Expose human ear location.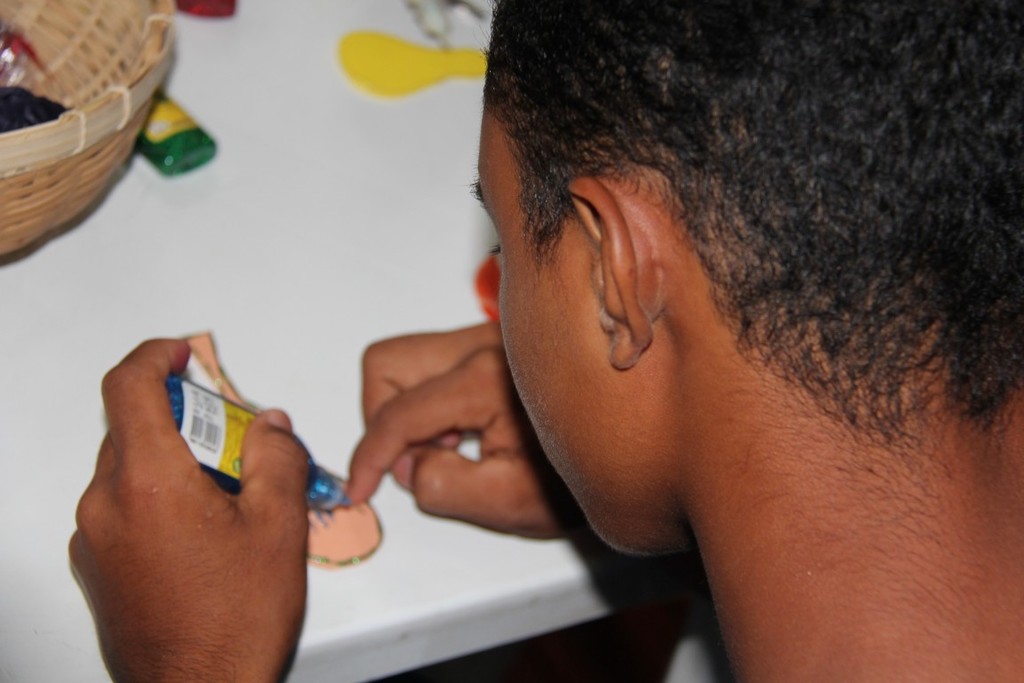
Exposed at <region>569, 177, 661, 367</region>.
